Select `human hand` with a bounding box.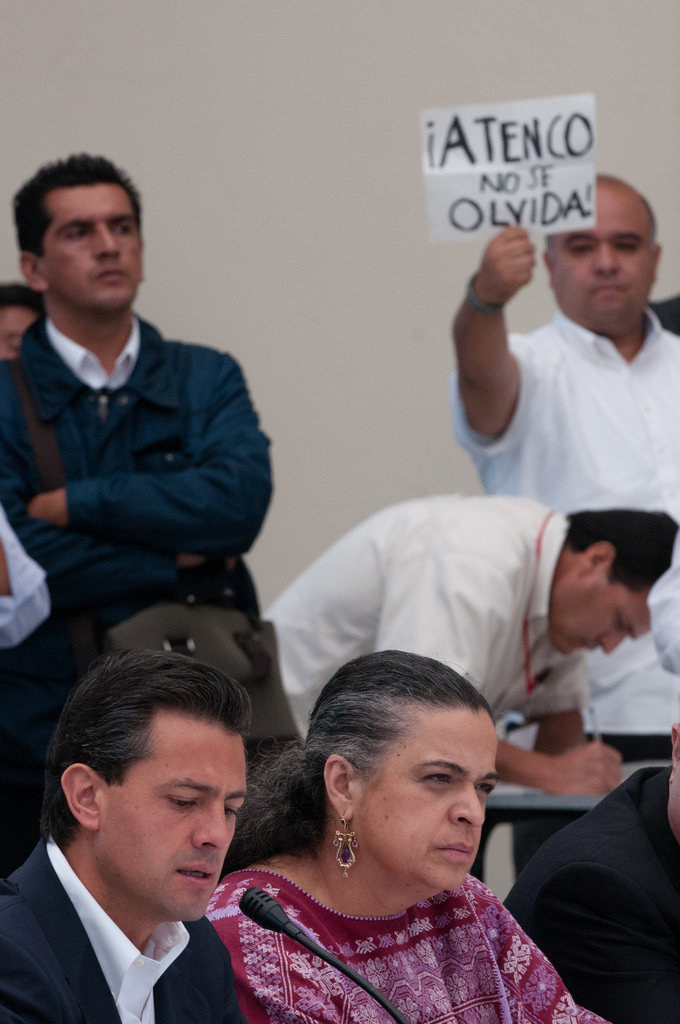
locate(540, 737, 622, 799).
